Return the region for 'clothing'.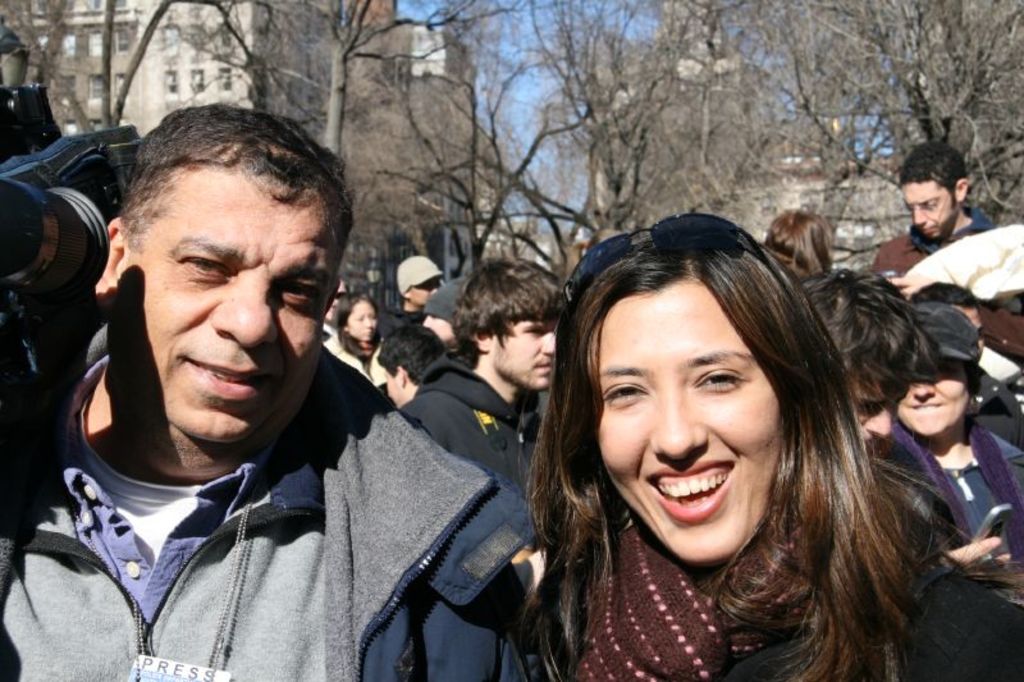
(877,436,1023,572).
